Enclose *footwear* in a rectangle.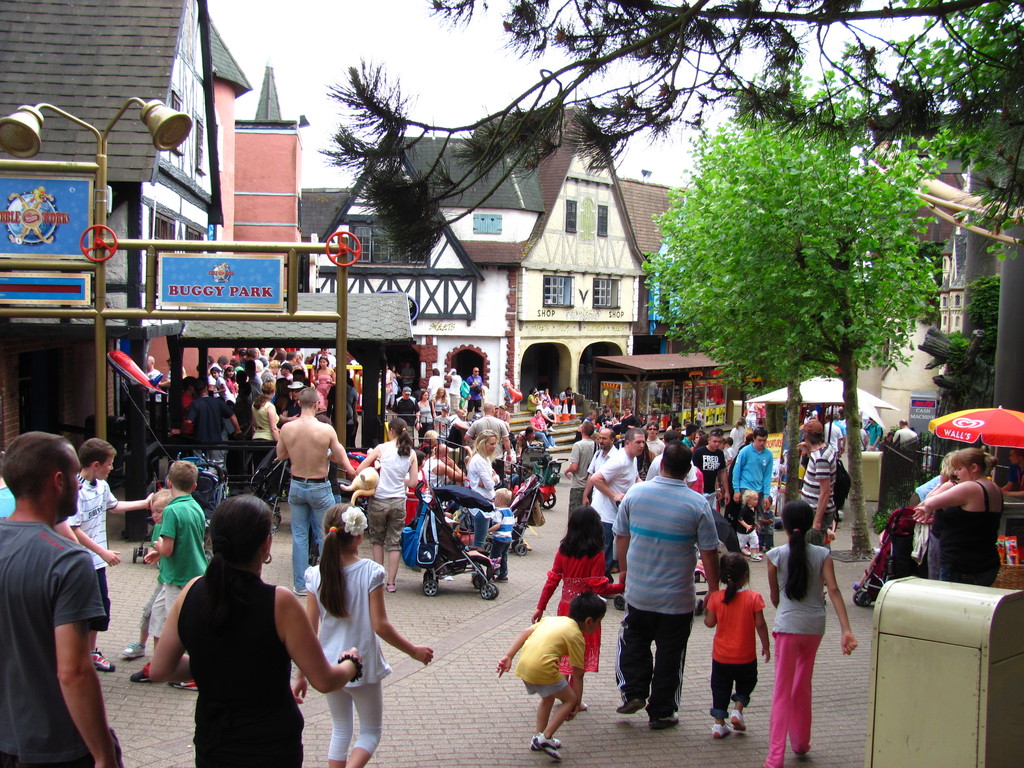
x1=381 y1=579 x2=399 y2=591.
